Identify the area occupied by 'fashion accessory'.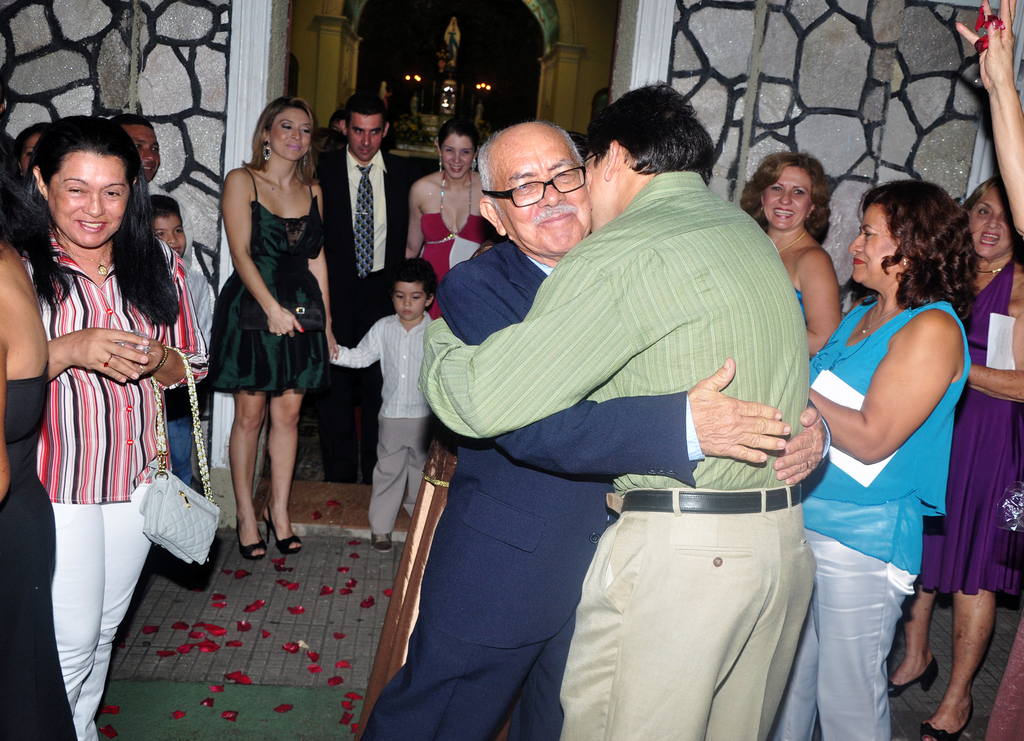
Area: 620 482 803 513.
